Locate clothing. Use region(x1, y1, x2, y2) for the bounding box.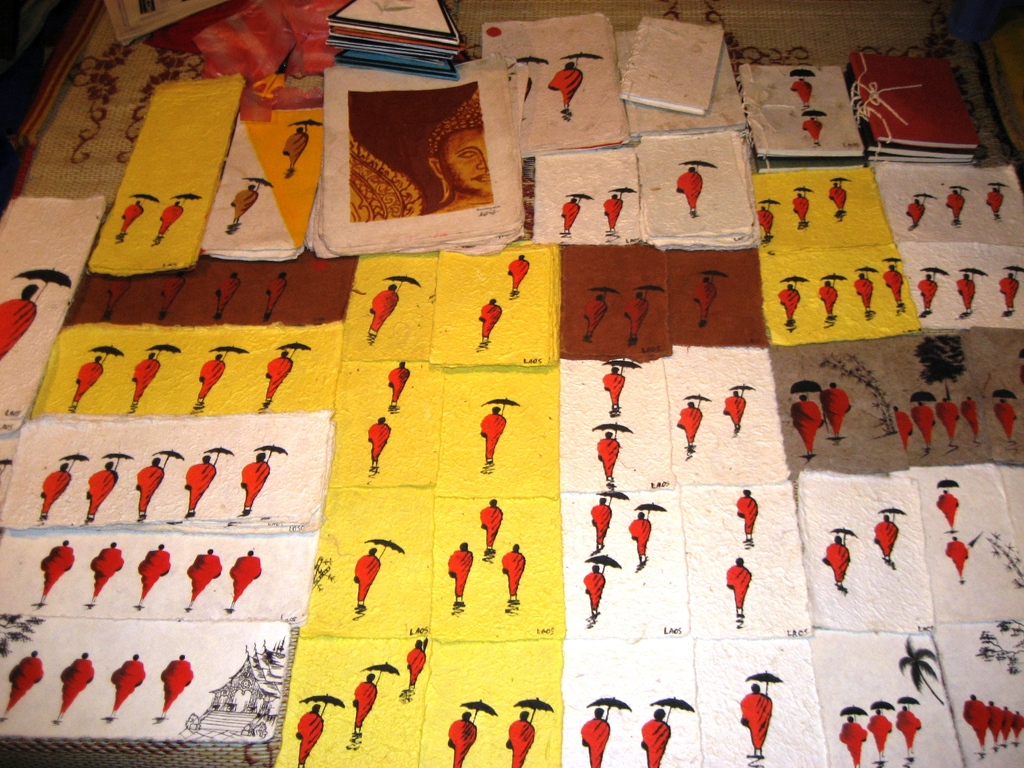
region(860, 281, 875, 308).
